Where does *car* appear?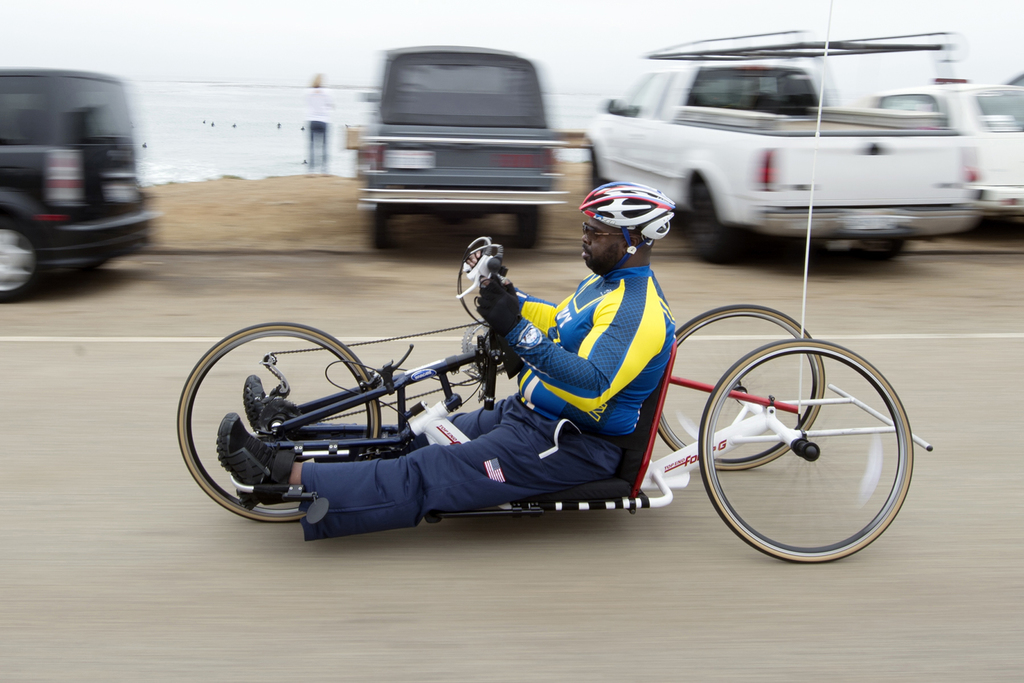
Appears at box(0, 71, 164, 300).
